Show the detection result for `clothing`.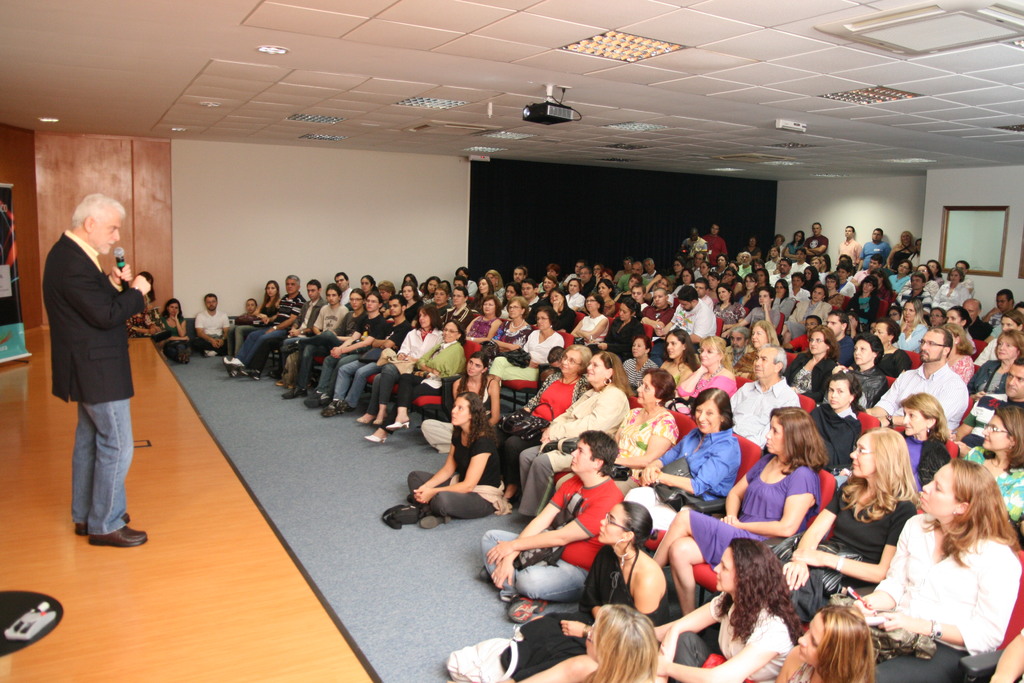
[left=966, top=355, right=1002, bottom=399].
